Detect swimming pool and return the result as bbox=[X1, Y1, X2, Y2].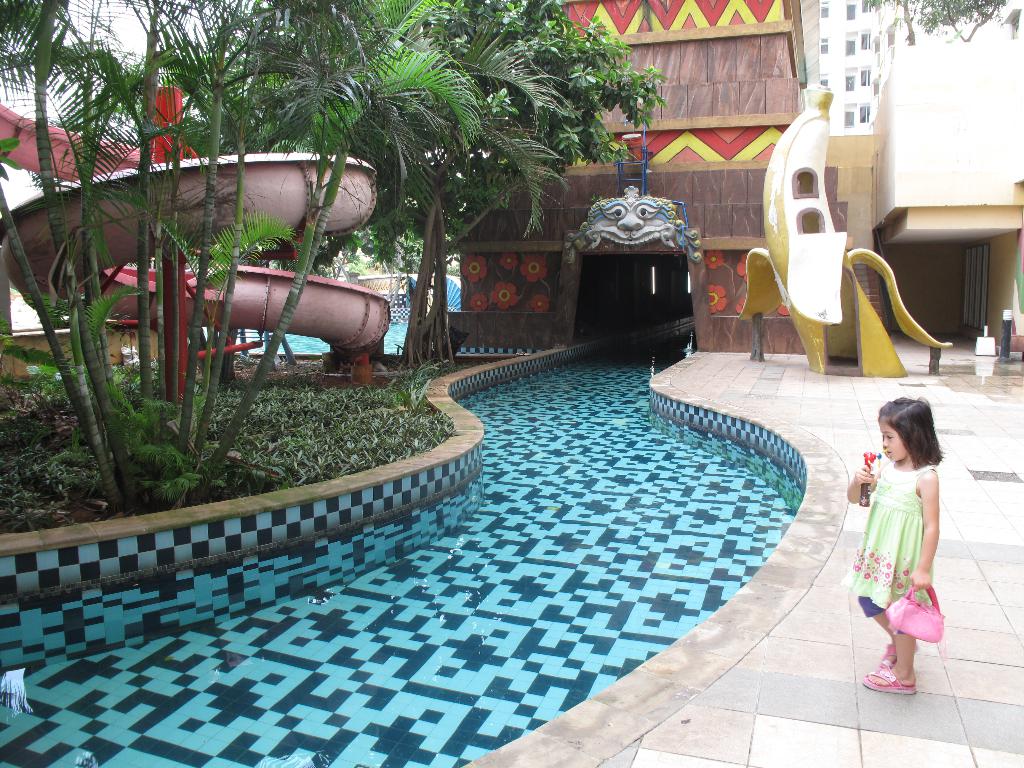
bbox=[17, 374, 961, 735].
